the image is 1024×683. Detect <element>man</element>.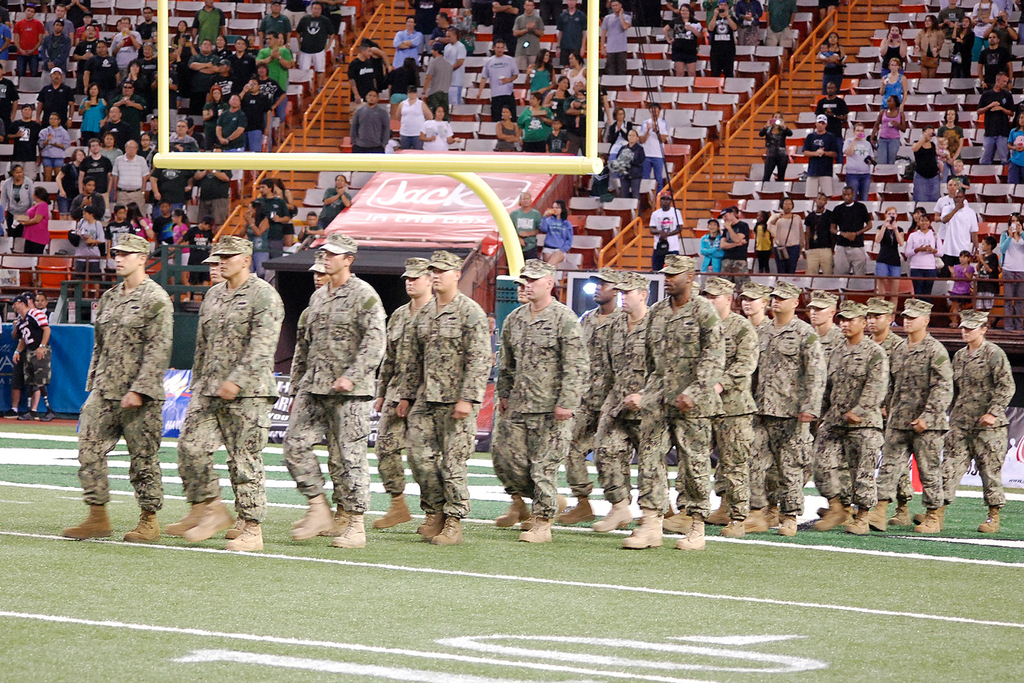
Detection: x1=707 y1=0 x2=739 y2=79.
